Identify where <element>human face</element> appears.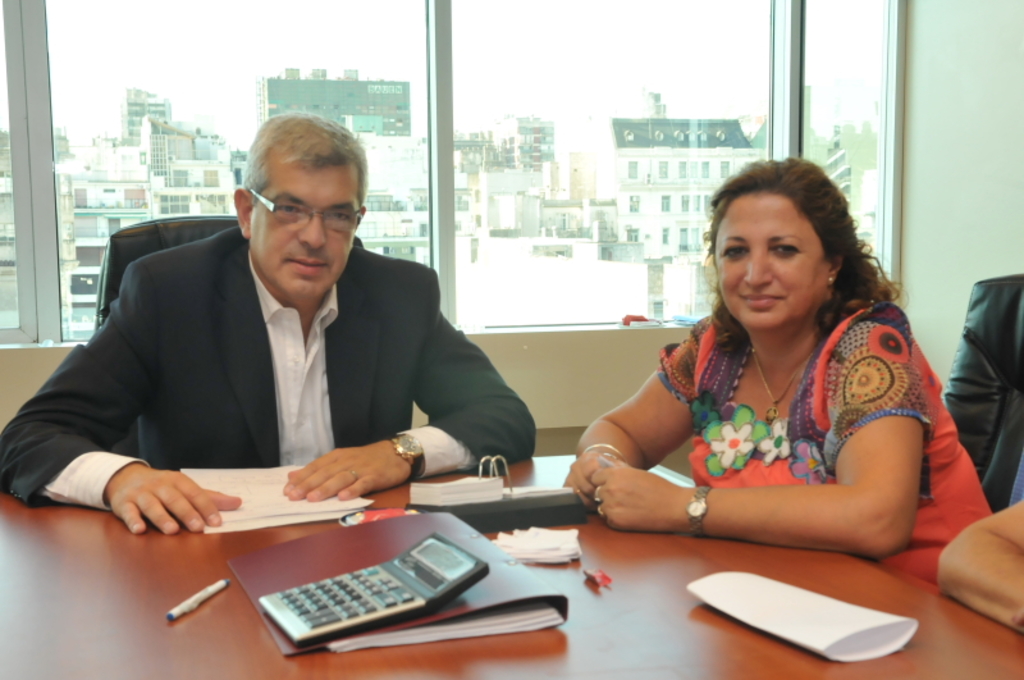
Appears at x1=716, y1=197, x2=824, y2=334.
